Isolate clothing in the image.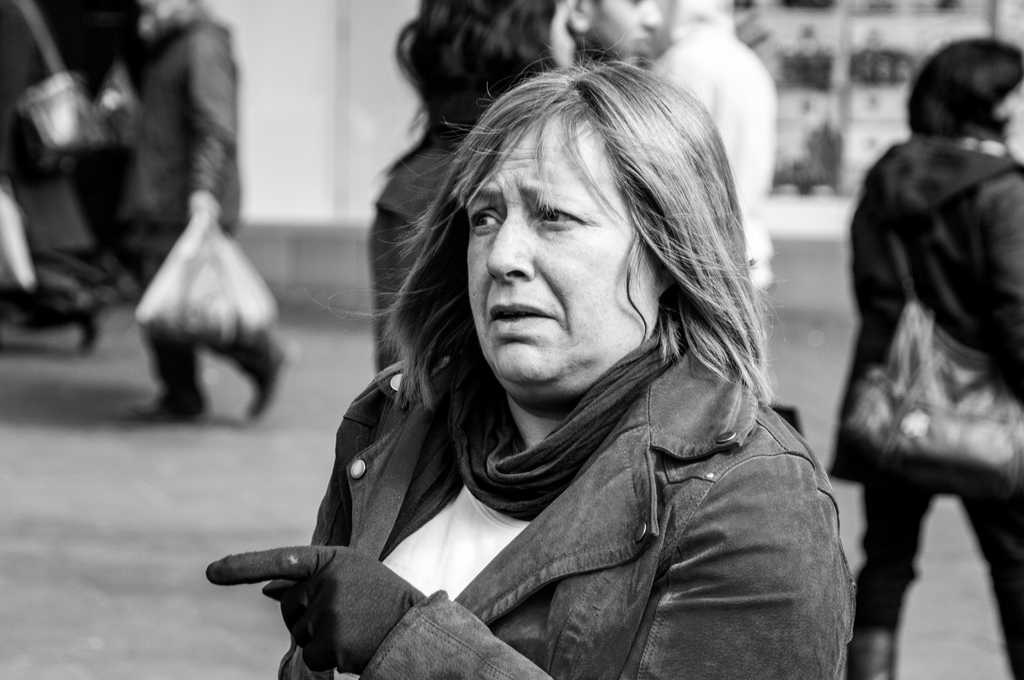
Isolated region: box(652, 0, 778, 334).
